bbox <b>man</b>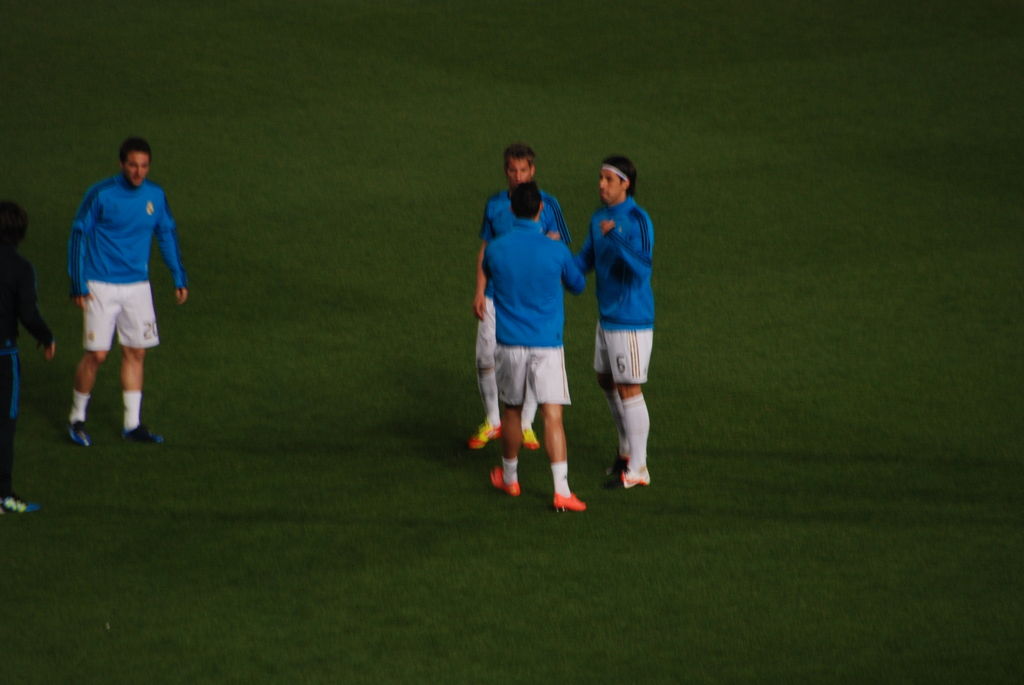
453,146,569,461
